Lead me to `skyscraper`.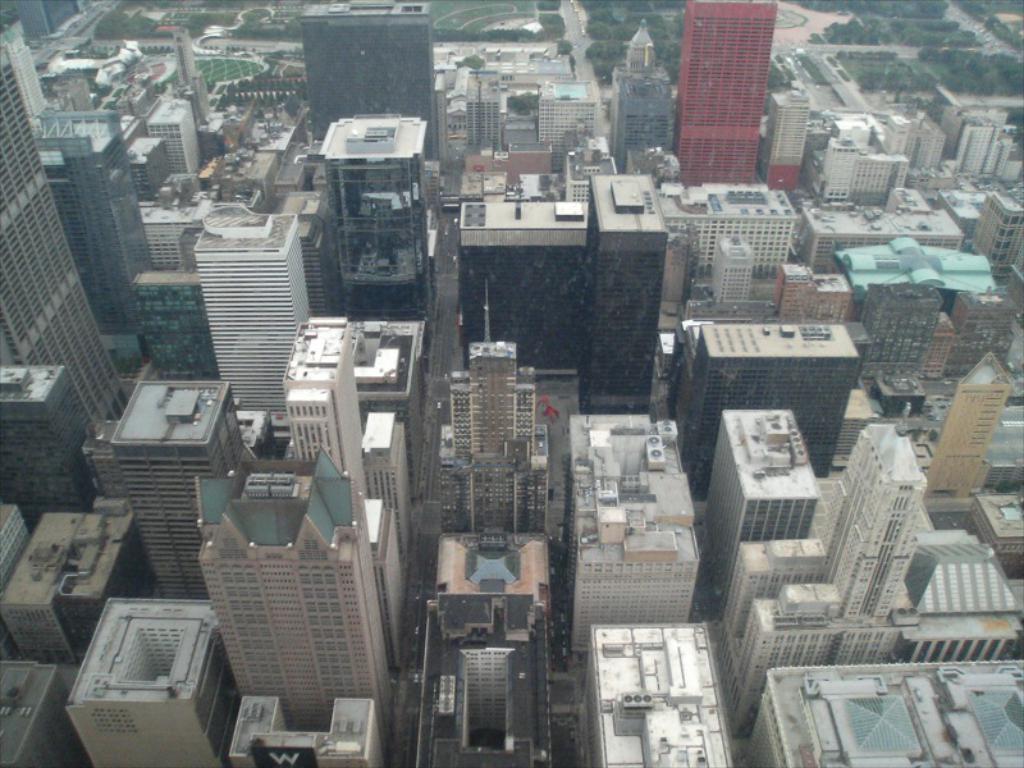
Lead to left=159, top=433, right=396, bottom=739.
